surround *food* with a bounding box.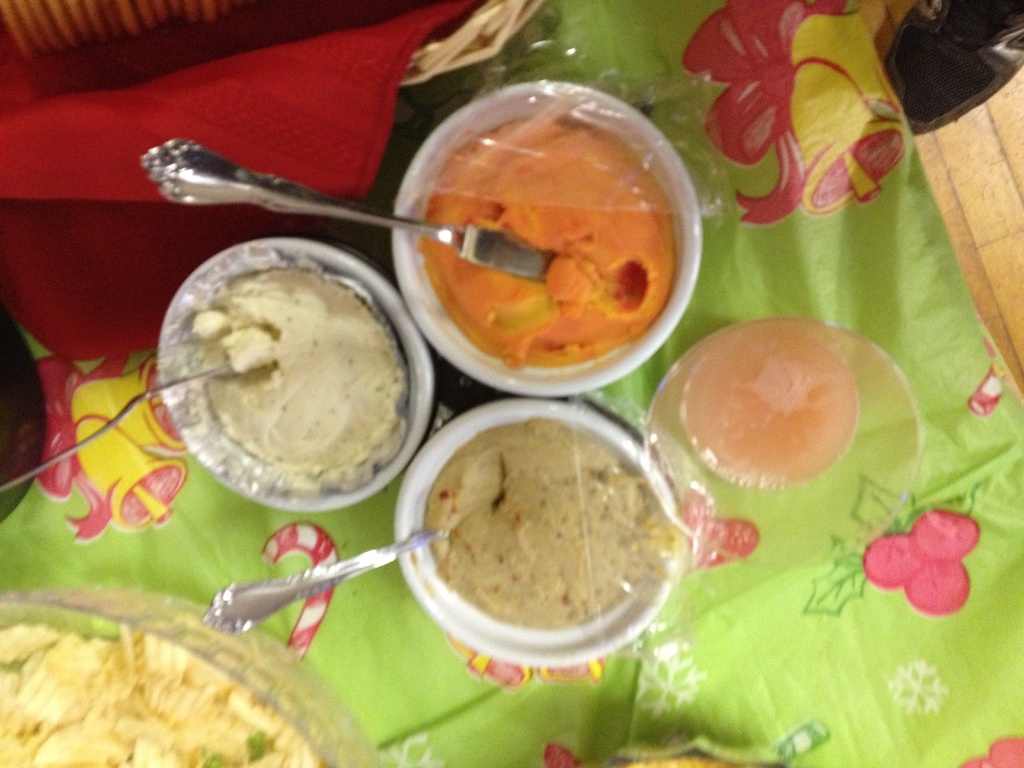
(left=905, top=561, right=971, bottom=614).
